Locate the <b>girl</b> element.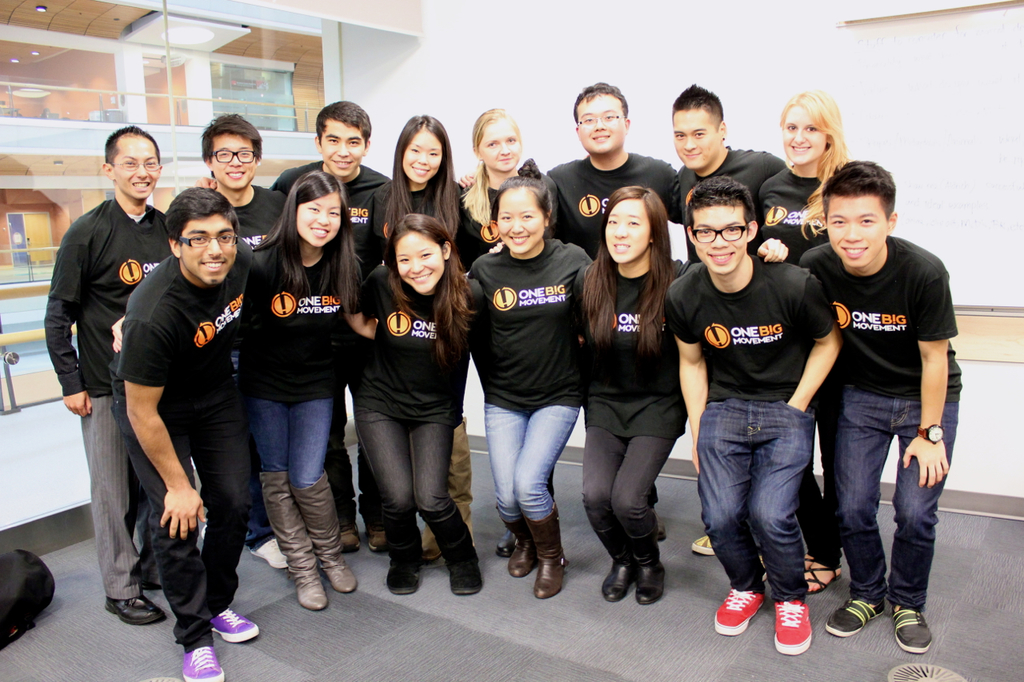
Element bbox: rect(355, 216, 484, 600).
